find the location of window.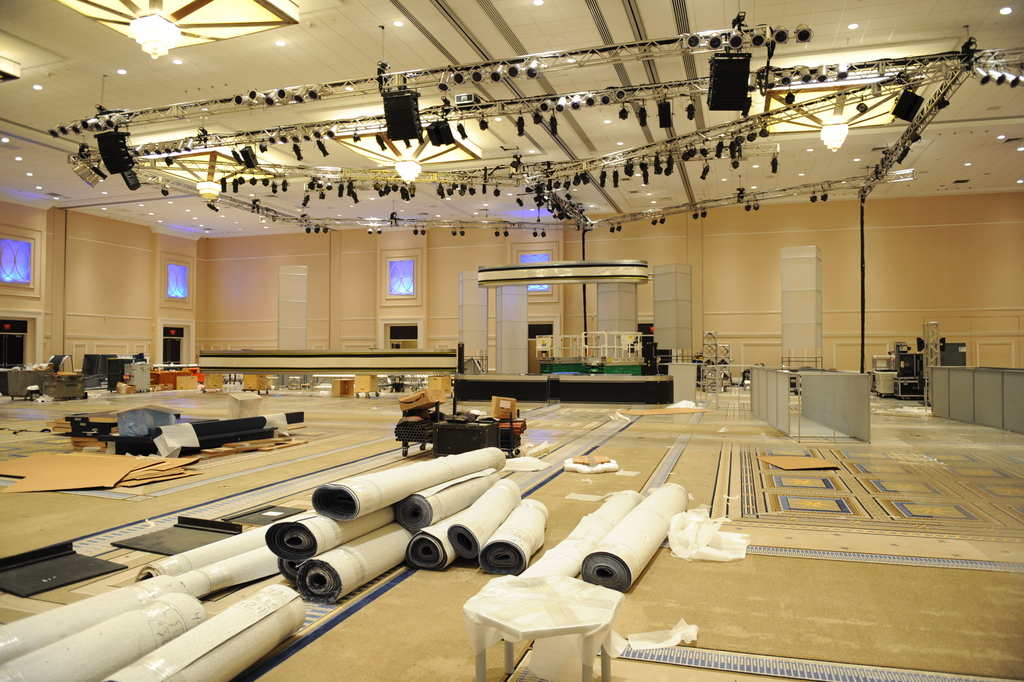
Location: [163,323,181,338].
